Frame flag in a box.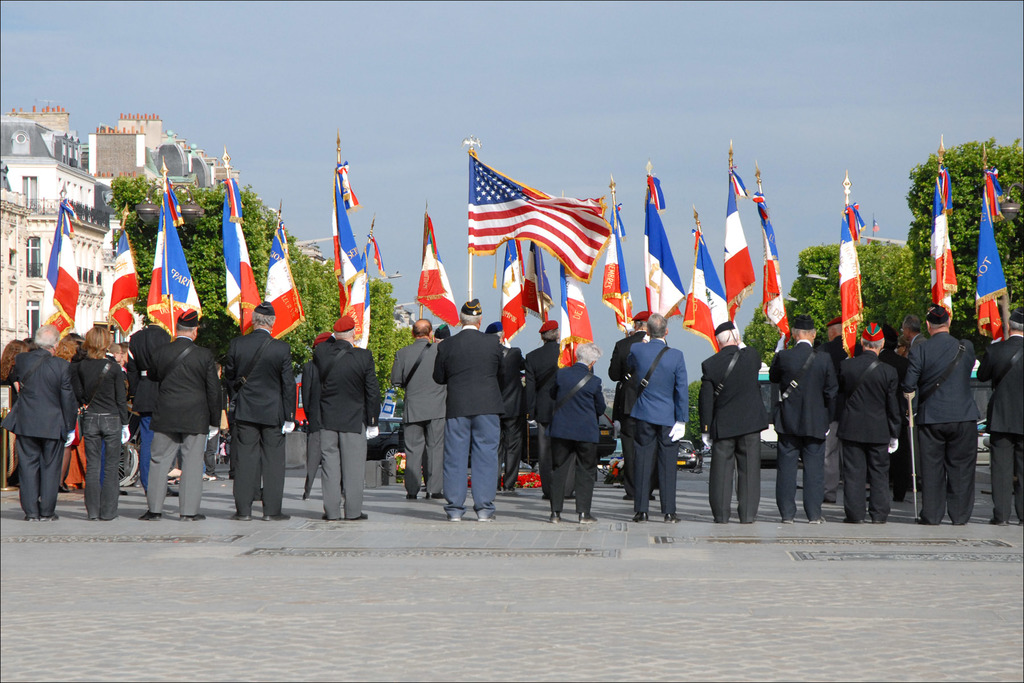
region(411, 206, 457, 331).
